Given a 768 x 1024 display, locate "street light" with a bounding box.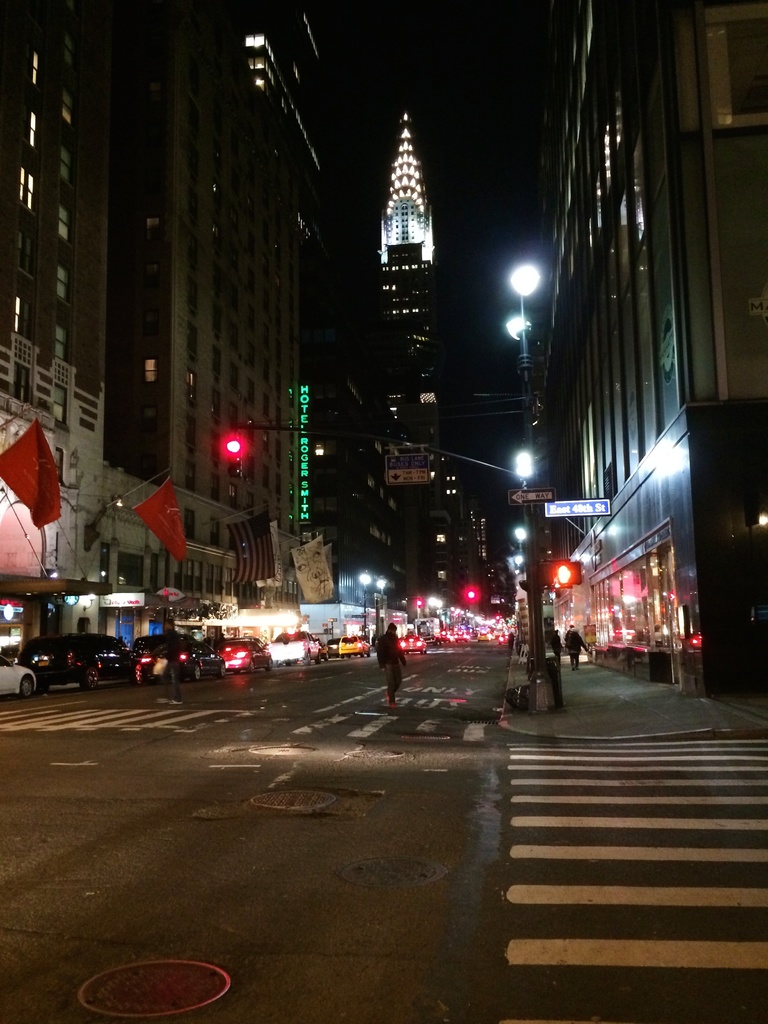
Located: bbox=(355, 572, 369, 634).
